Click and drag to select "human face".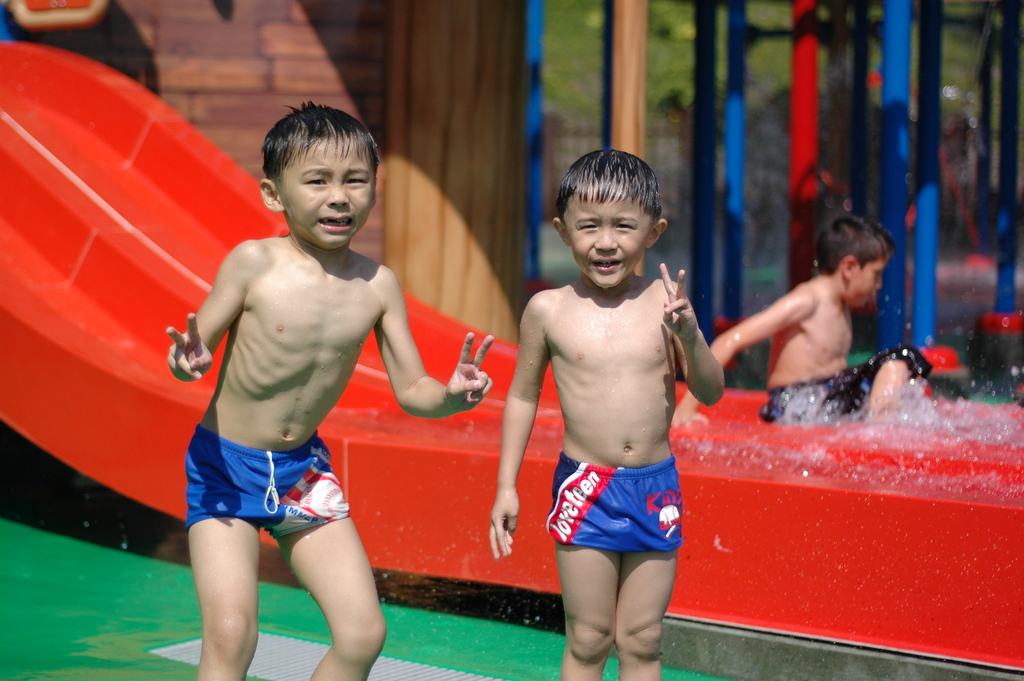
Selection: box=[566, 196, 653, 286].
